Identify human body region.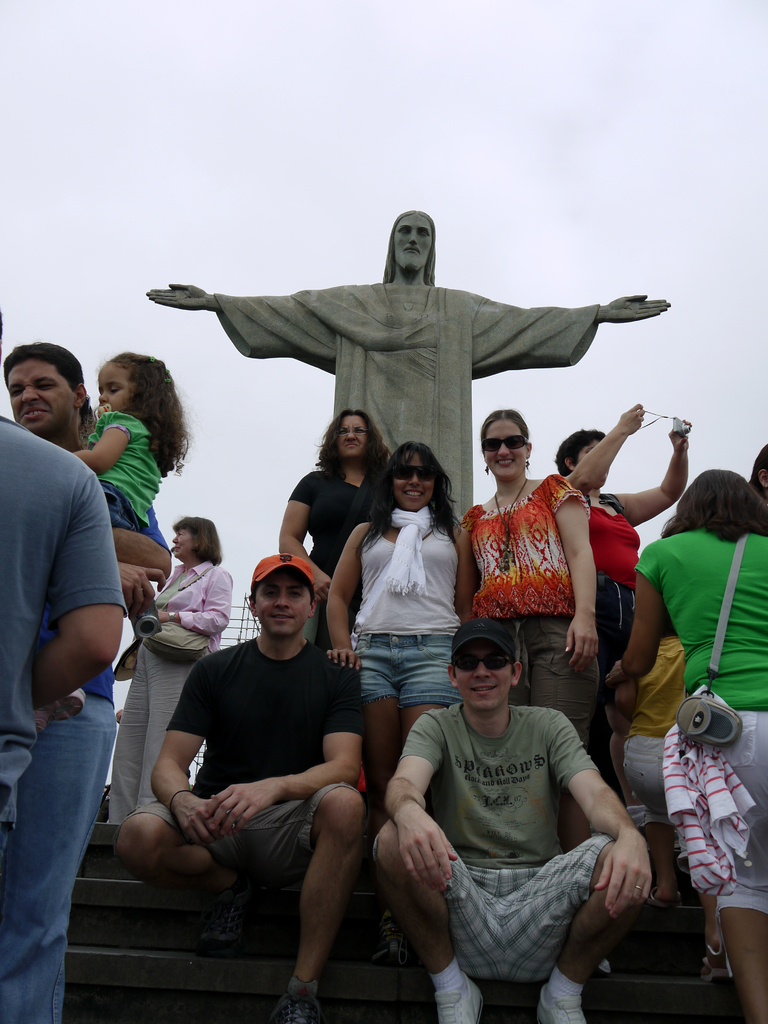
Region: box(128, 556, 373, 1020).
